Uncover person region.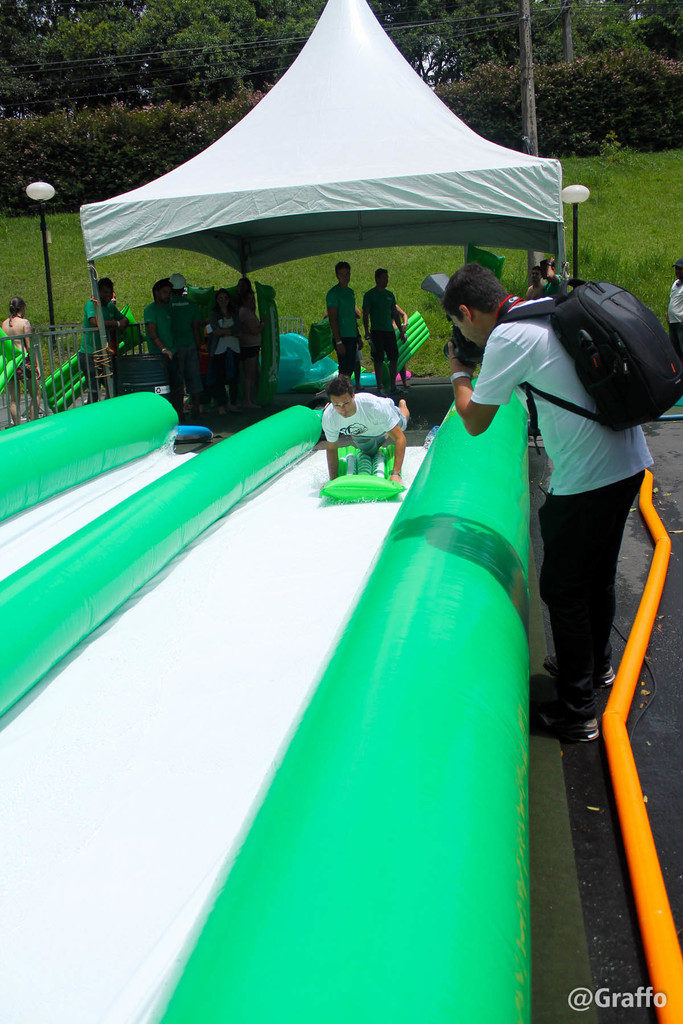
Uncovered: 150:271:197:413.
